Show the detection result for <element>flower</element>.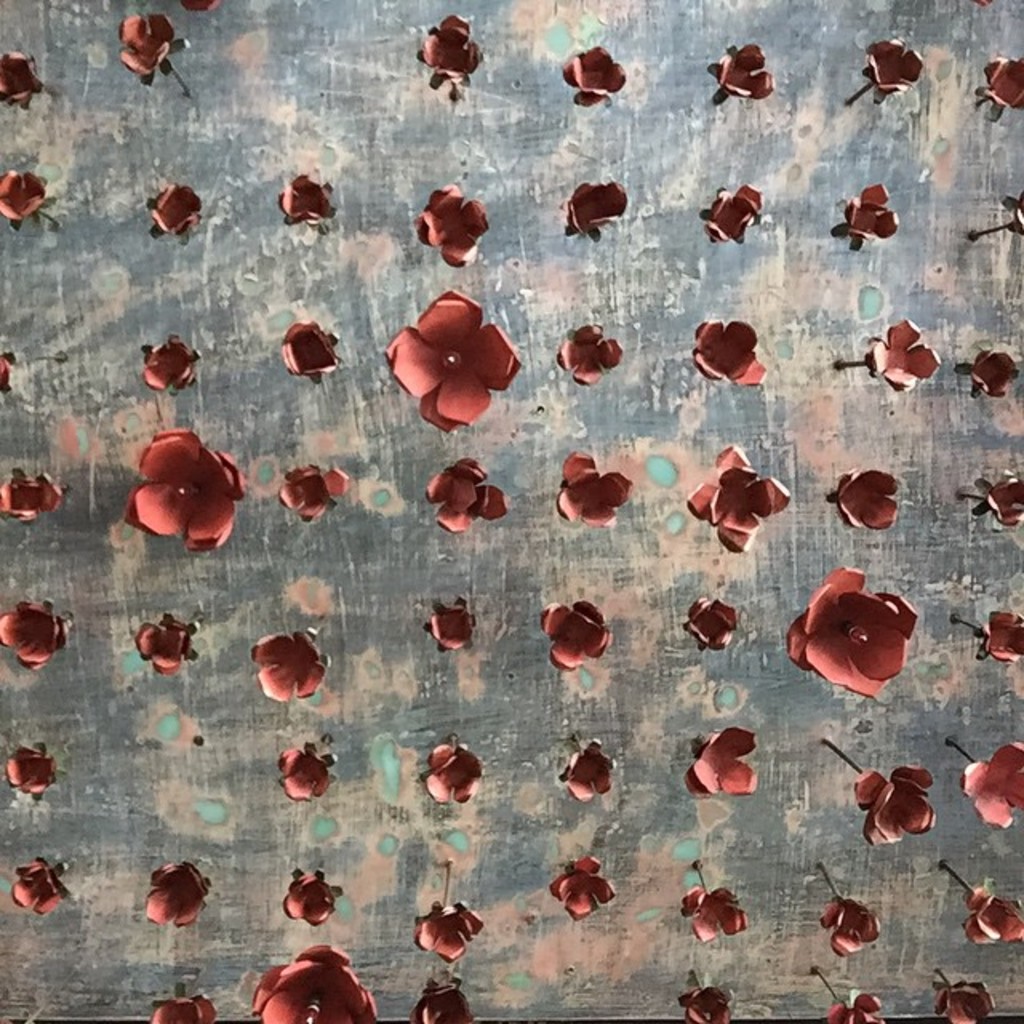
[8, 854, 66, 917].
